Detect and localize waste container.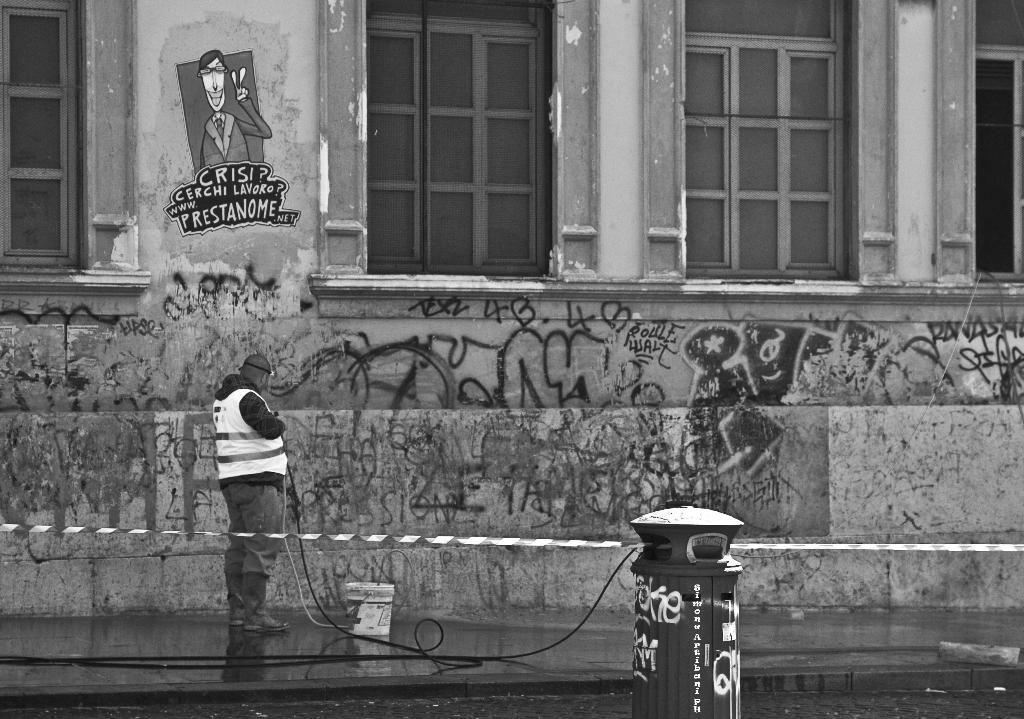
Localized at (636, 513, 749, 709).
